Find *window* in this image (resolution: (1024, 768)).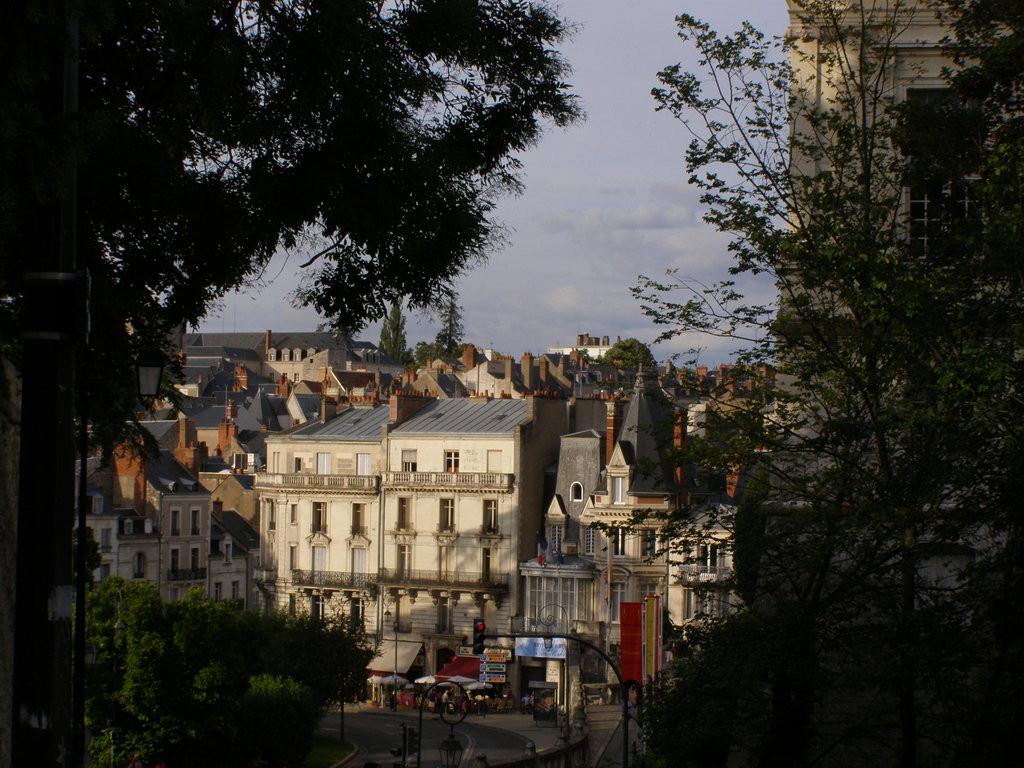
288 504 301 524.
